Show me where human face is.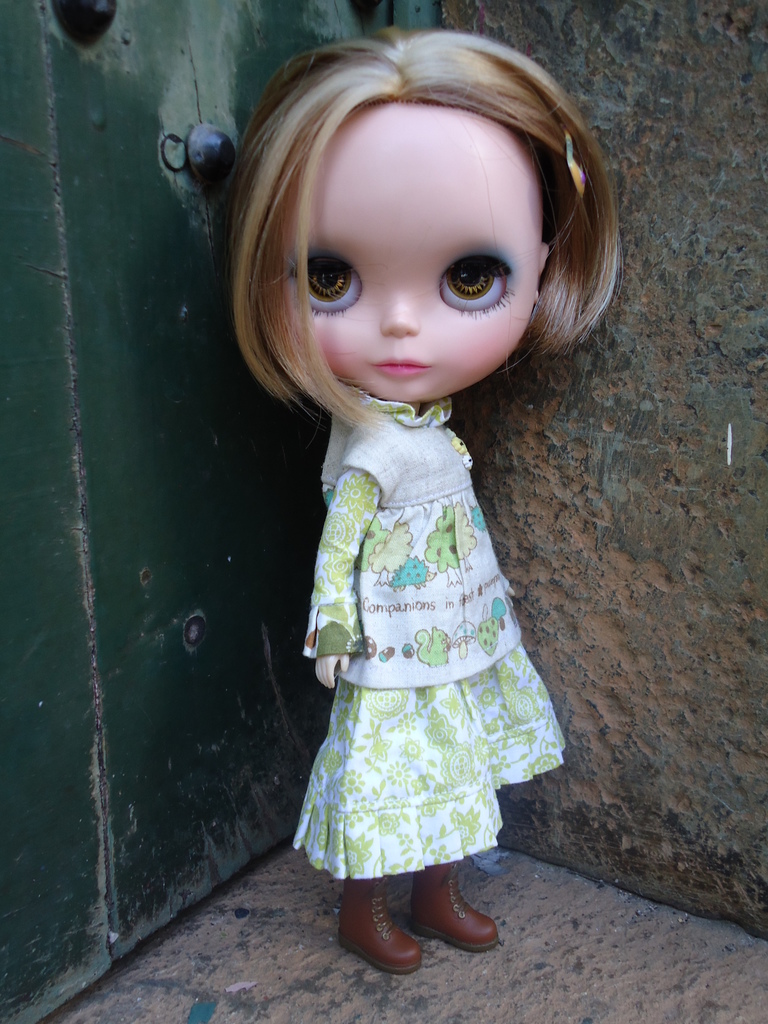
human face is at select_region(260, 102, 542, 402).
